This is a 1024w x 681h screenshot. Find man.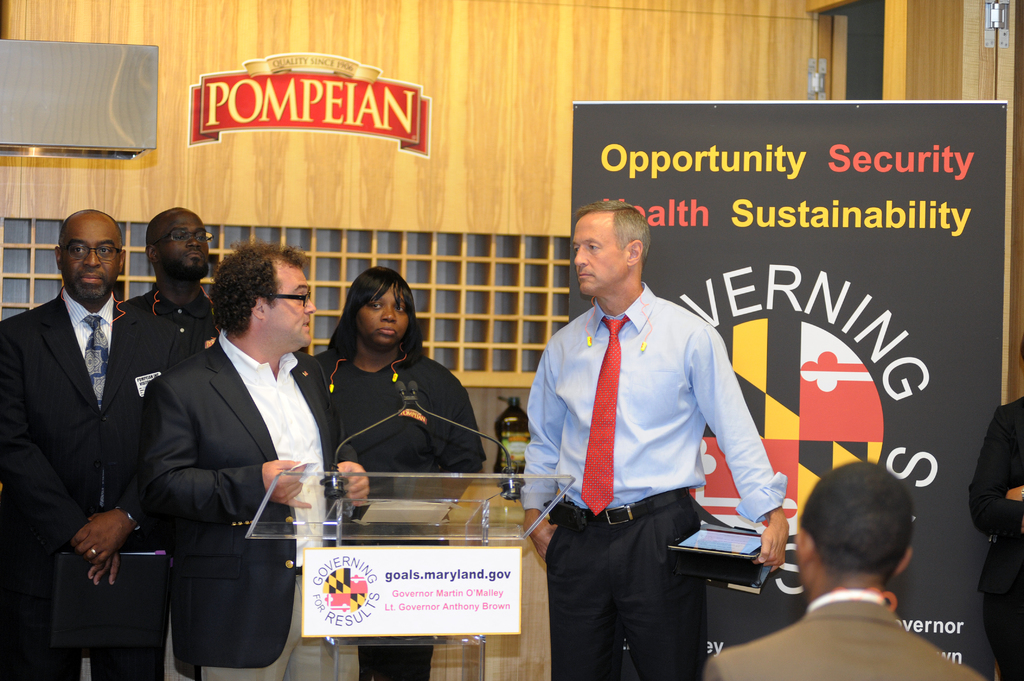
Bounding box: (0, 211, 170, 680).
